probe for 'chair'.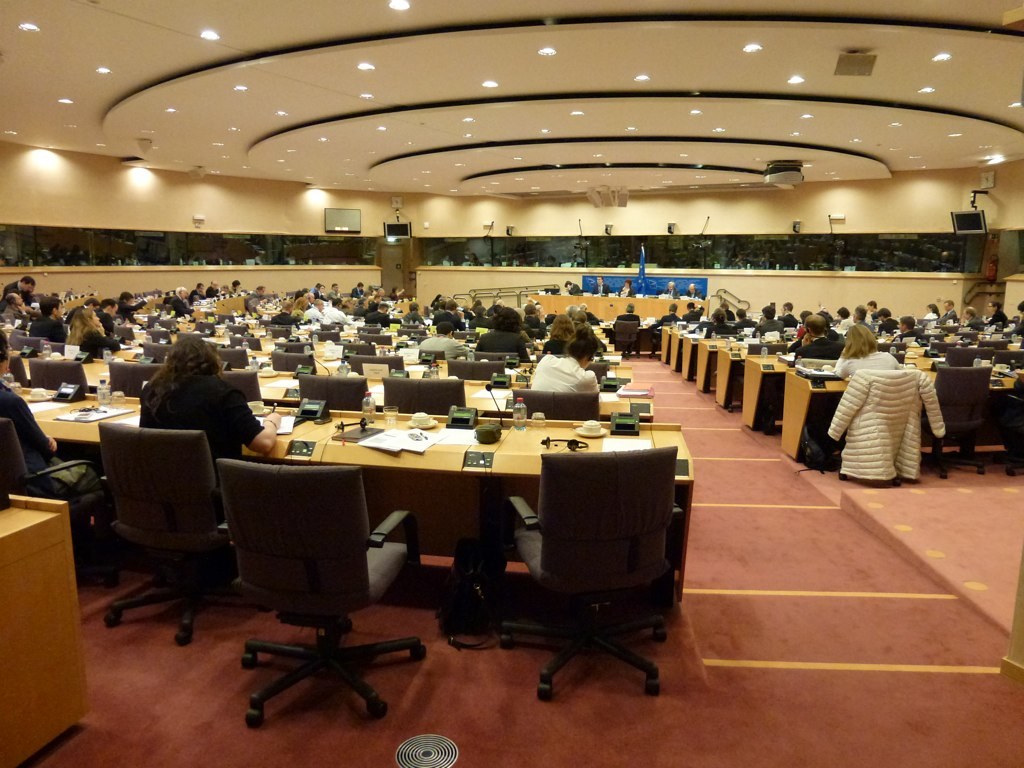
Probe result: region(915, 361, 989, 481).
